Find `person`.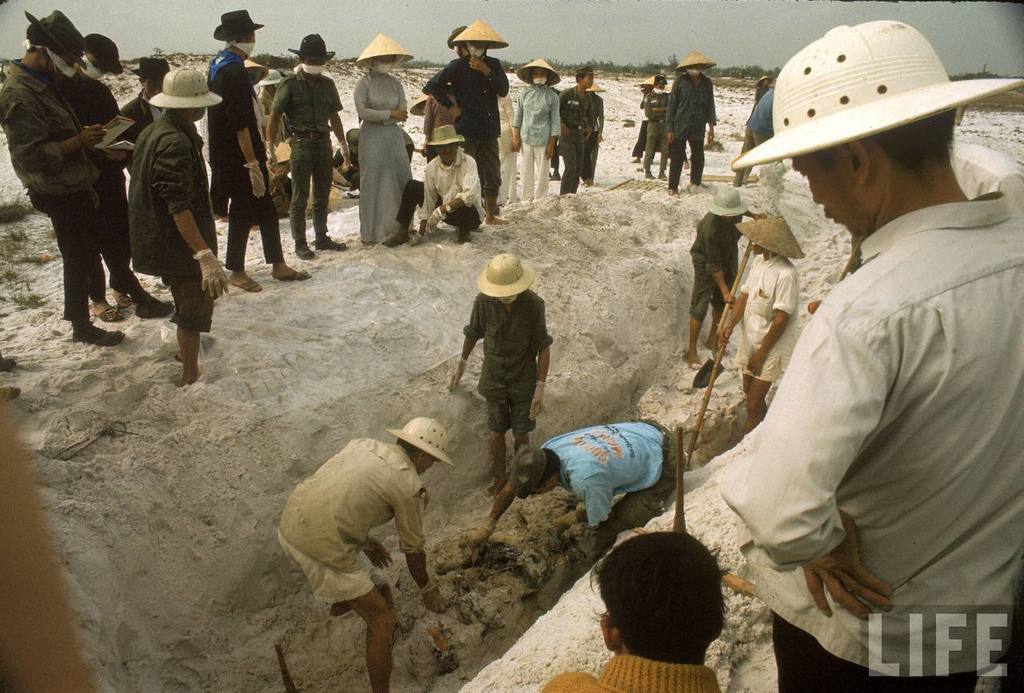
[left=387, top=125, right=493, bottom=246].
